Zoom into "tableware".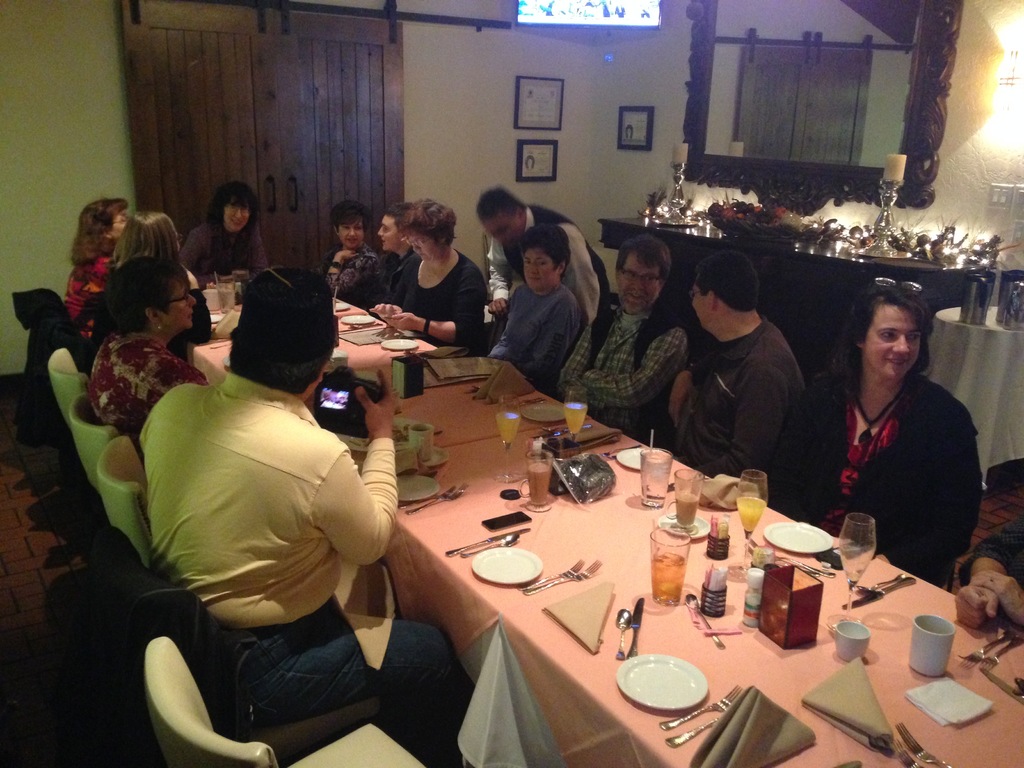
Zoom target: 849/570/909/598.
